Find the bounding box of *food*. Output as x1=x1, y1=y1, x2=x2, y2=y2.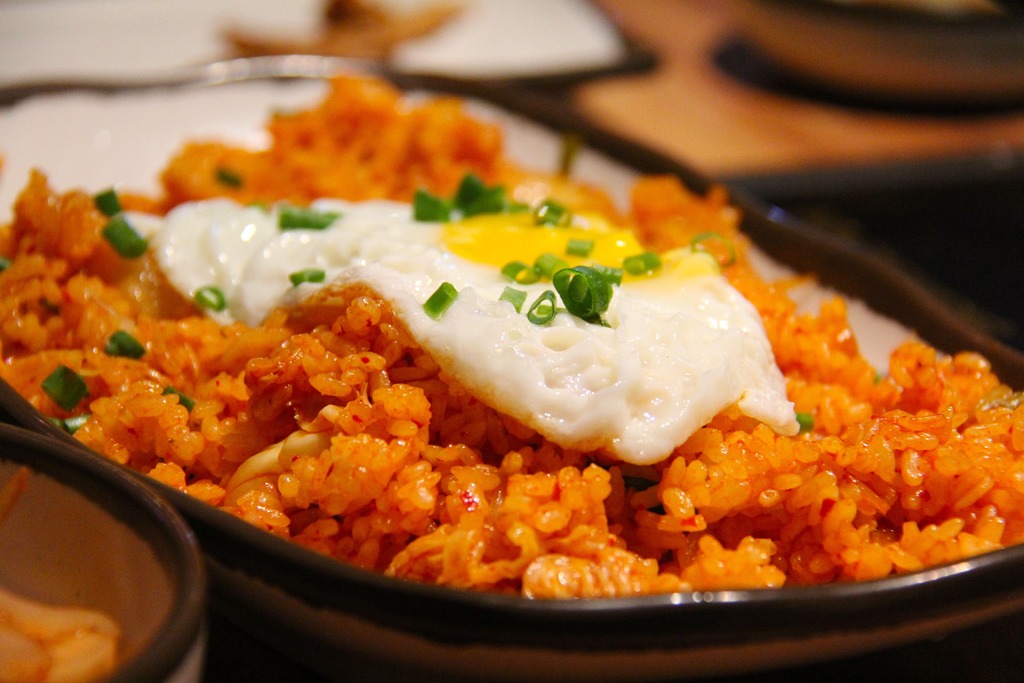
x1=0, y1=86, x2=1023, y2=599.
